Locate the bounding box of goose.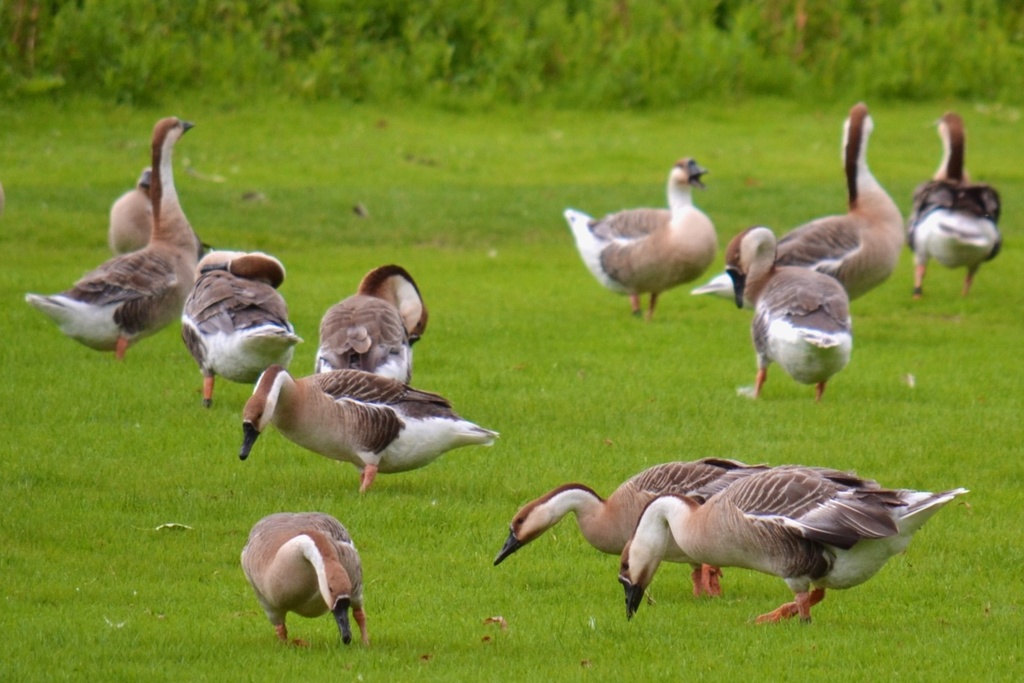
Bounding box: detection(108, 167, 156, 254).
